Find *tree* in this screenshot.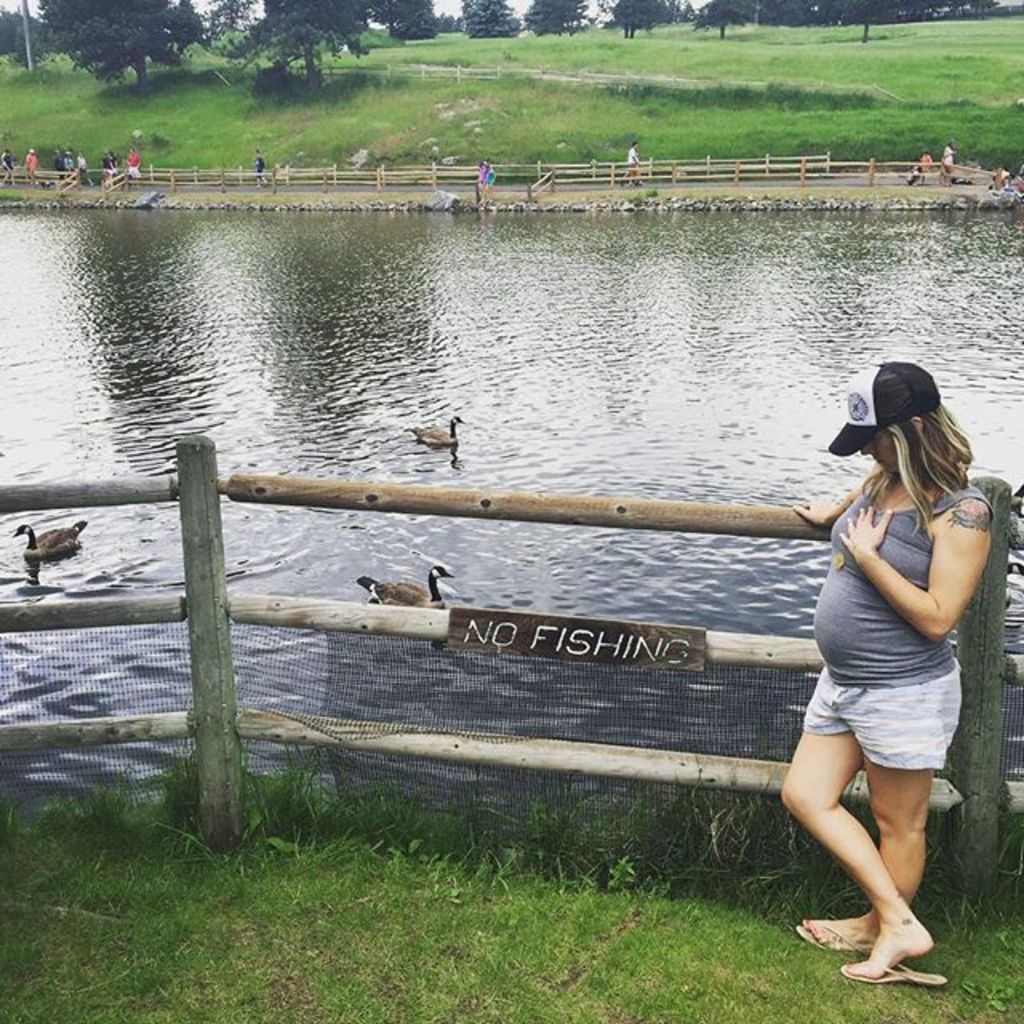
The bounding box for *tree* is rect(690, 0, 747, 40).
